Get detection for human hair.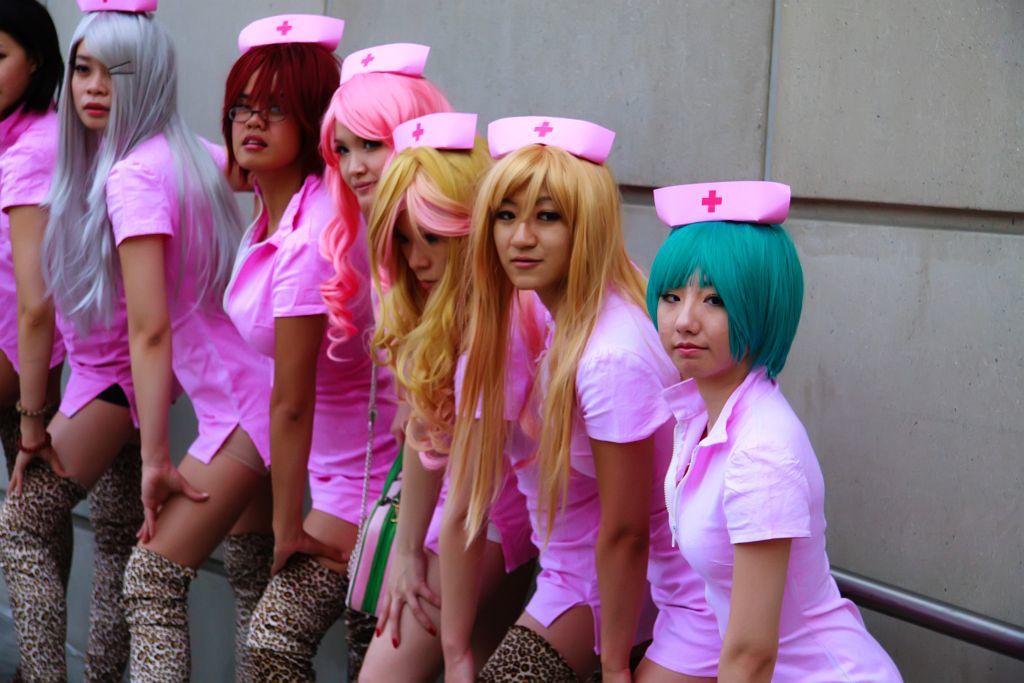
Detection: bbox=(317, 72, 456, 364).
